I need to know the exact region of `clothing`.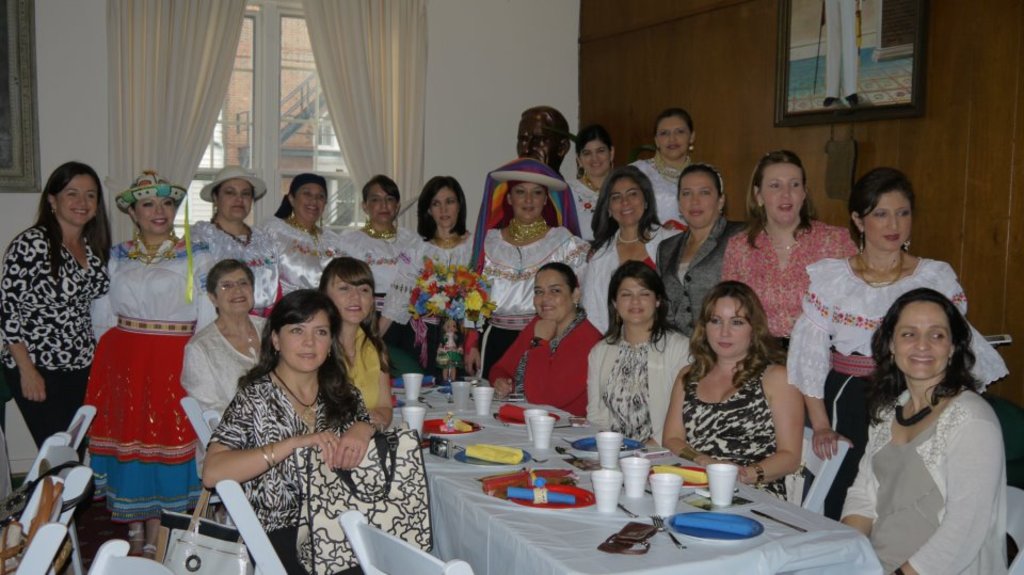
Region: pyautogui.locateOnScreen(87, 224, 218, 534).
